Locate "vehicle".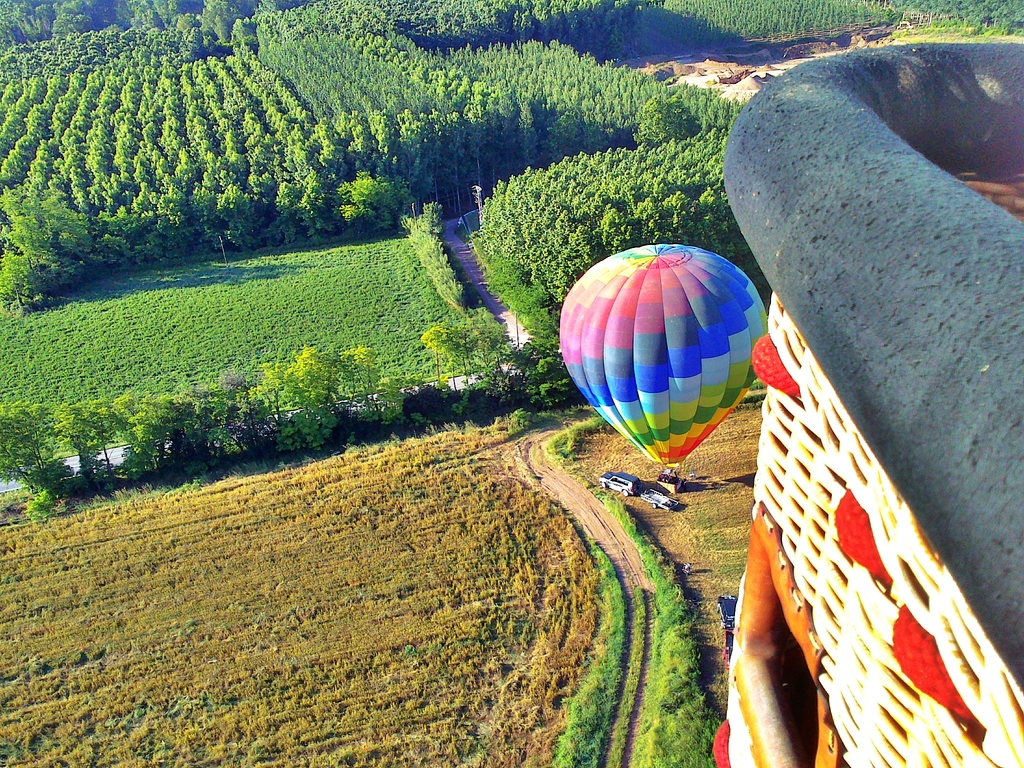
Bounding box: detection(715, 595, 740, 625).
